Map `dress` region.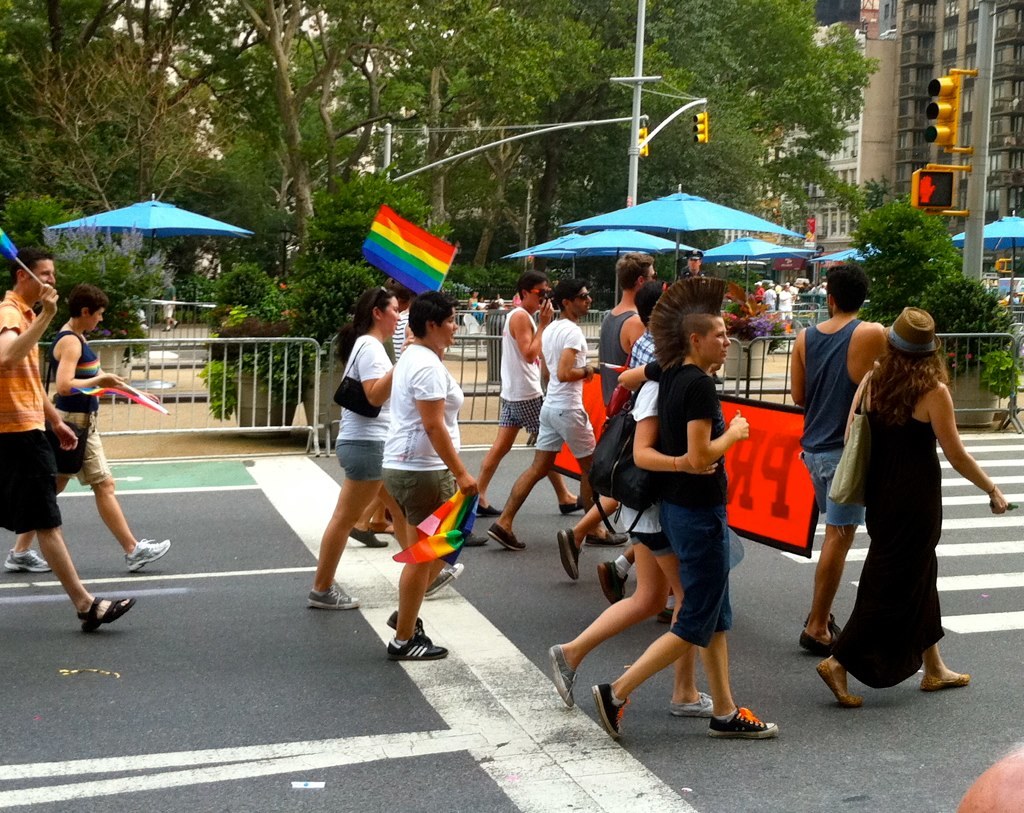
Mapped to [830,404,949,692].
